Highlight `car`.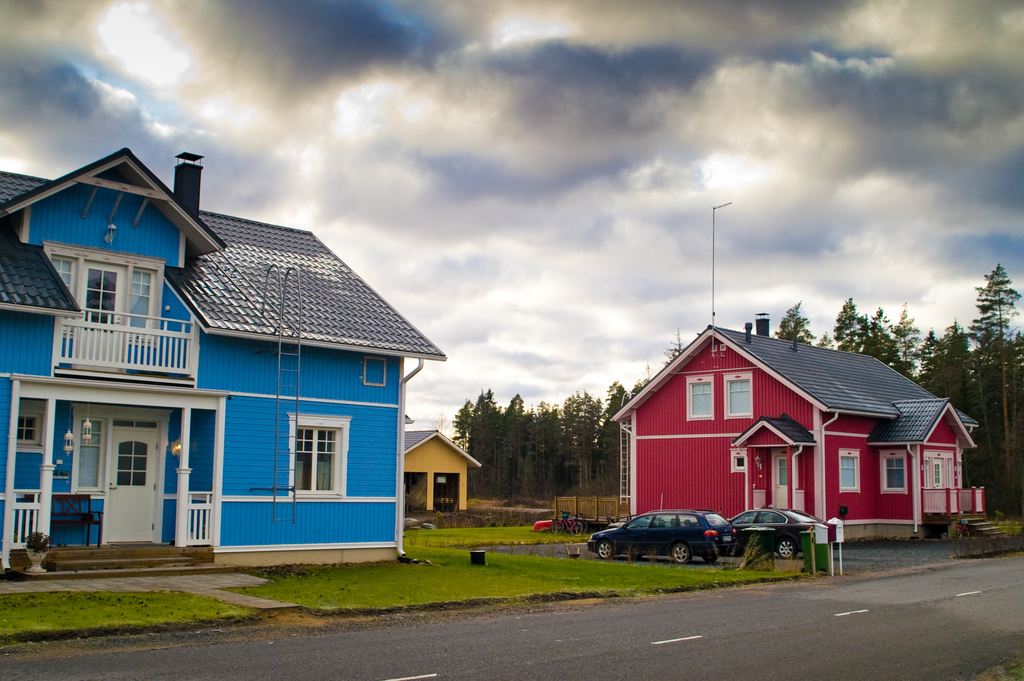
Highlighted region: detection(729, 505, 834, 557).
